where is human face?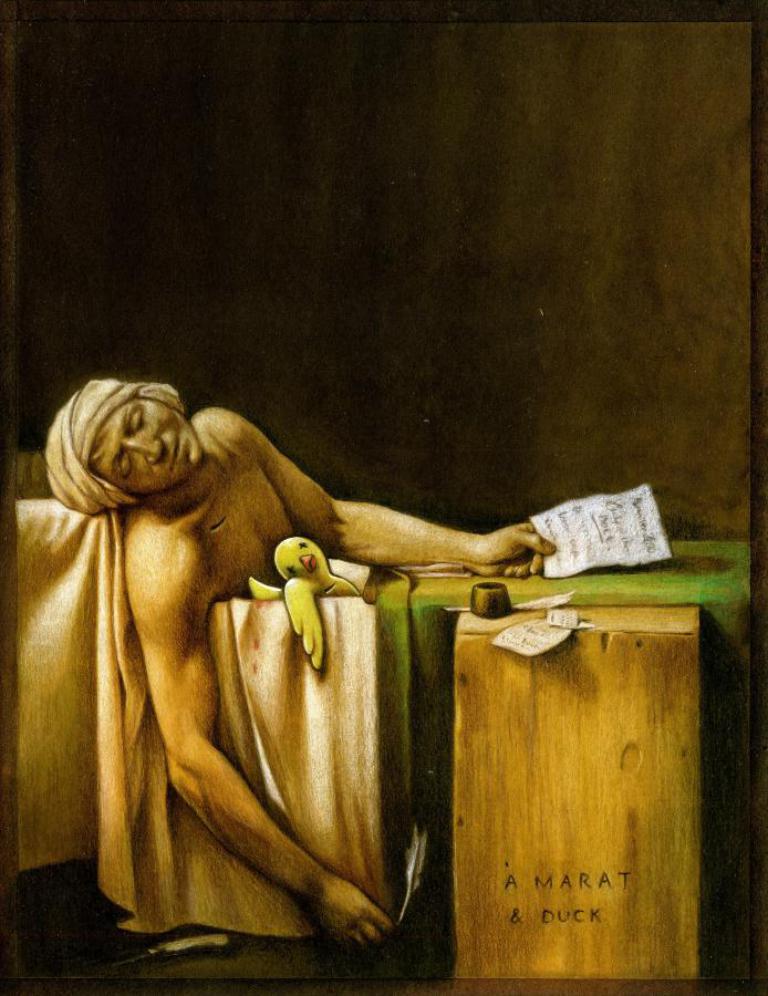
(x1=85, y1=397, x2=200, y2=491).
